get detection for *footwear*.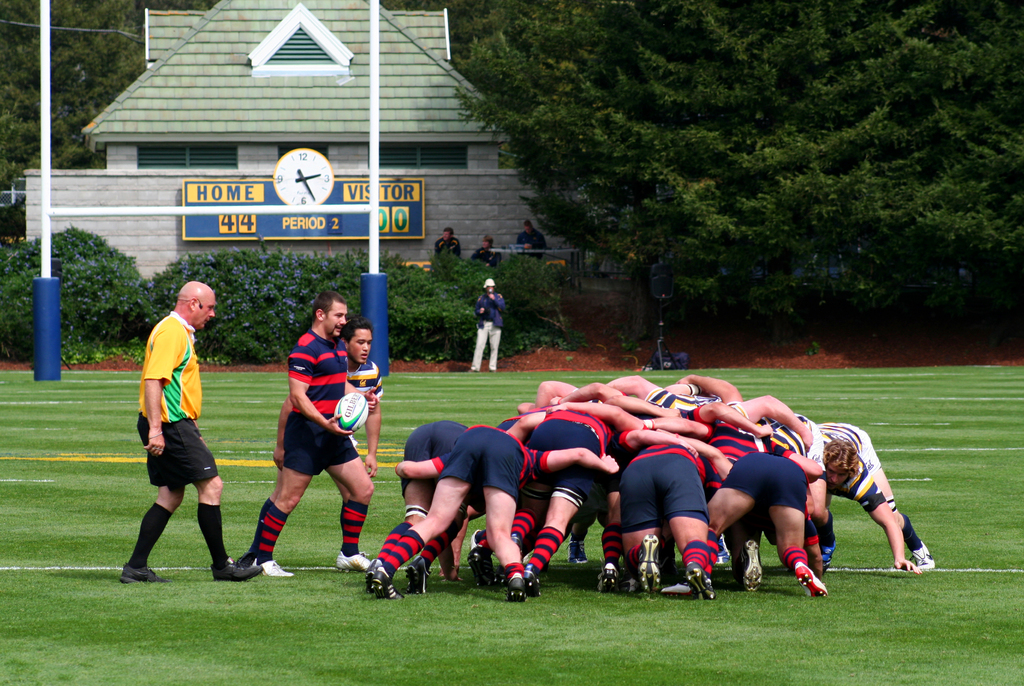
Detection: (left=742, top=536, right=762, bottom=588).
